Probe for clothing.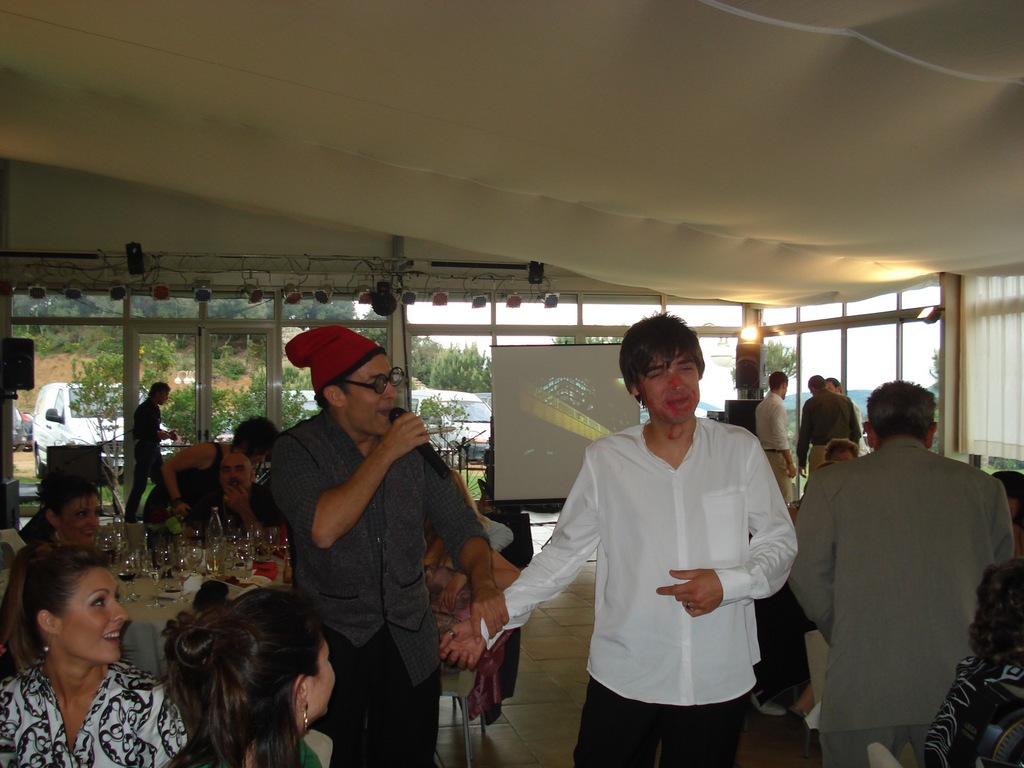
Probe result: <box>143,445,223,531</box>.
